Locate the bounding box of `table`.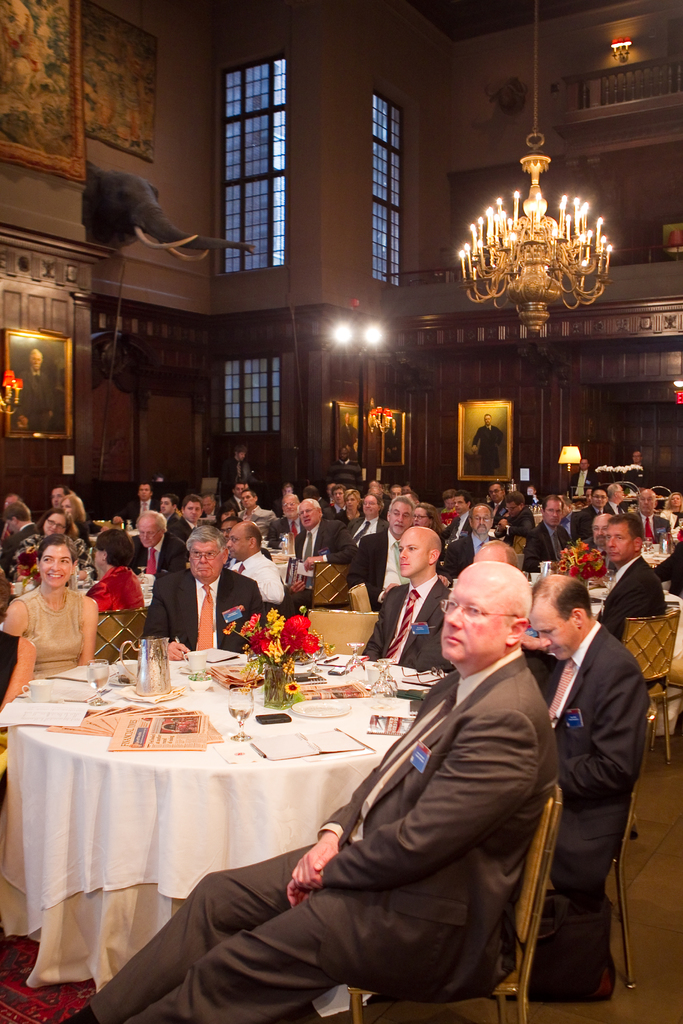
Bounding box: {"x1": 4, "y1": 655, "x2": 448, "y2": 986}.
